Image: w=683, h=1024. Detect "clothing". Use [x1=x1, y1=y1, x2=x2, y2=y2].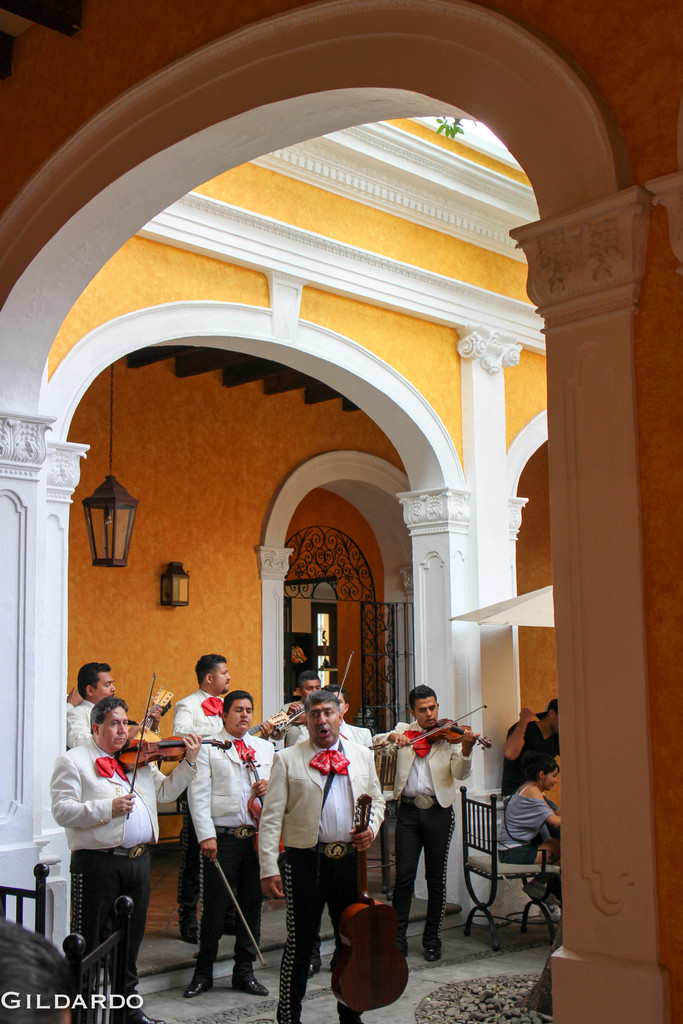
[x1=260, y1=737, x2=390, y2=1023].
